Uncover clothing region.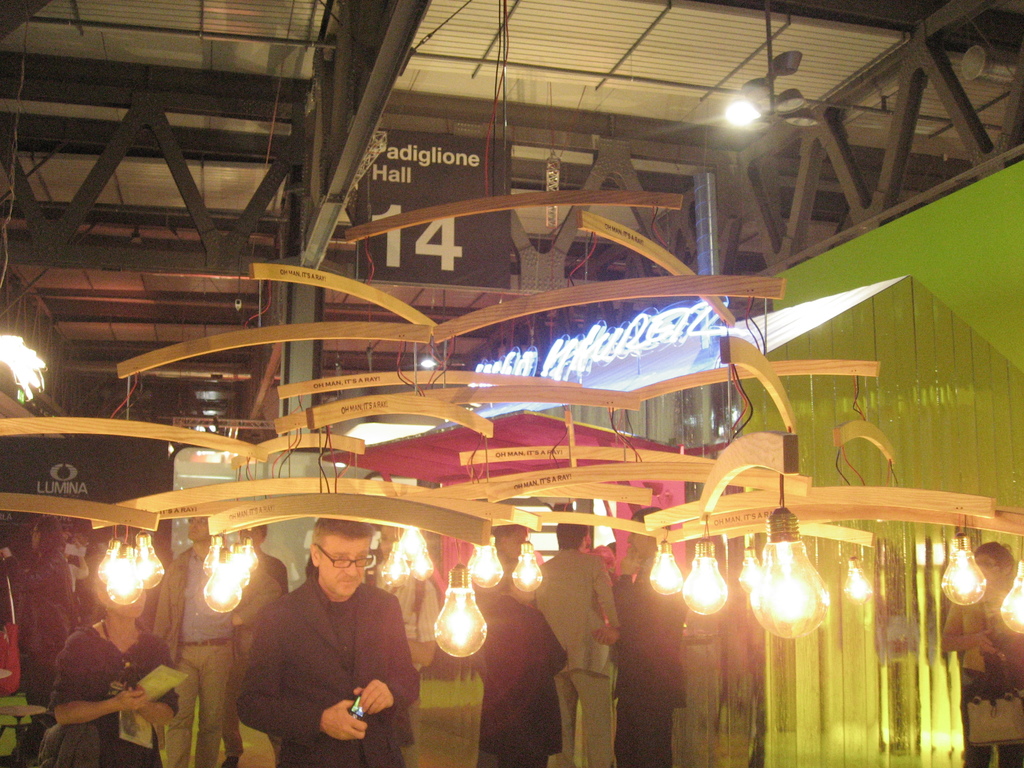
Uncovered: {"x1": 437, "y1": 584, "x2": 571, "y2": 767}.
